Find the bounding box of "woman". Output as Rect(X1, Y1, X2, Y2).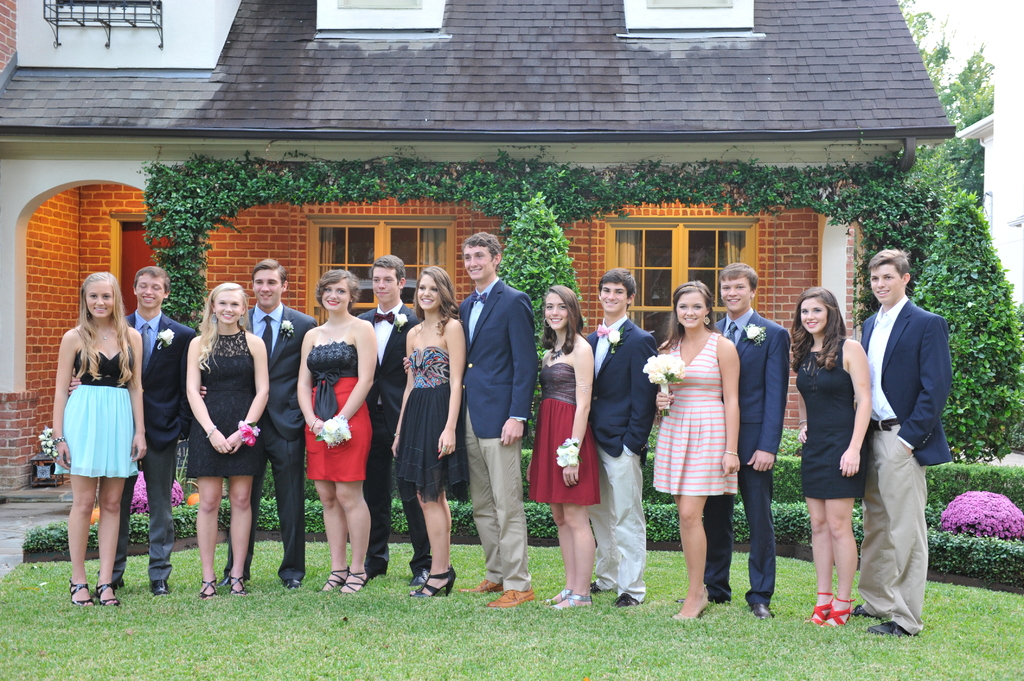
Rect(789, 286, 871, 625).
